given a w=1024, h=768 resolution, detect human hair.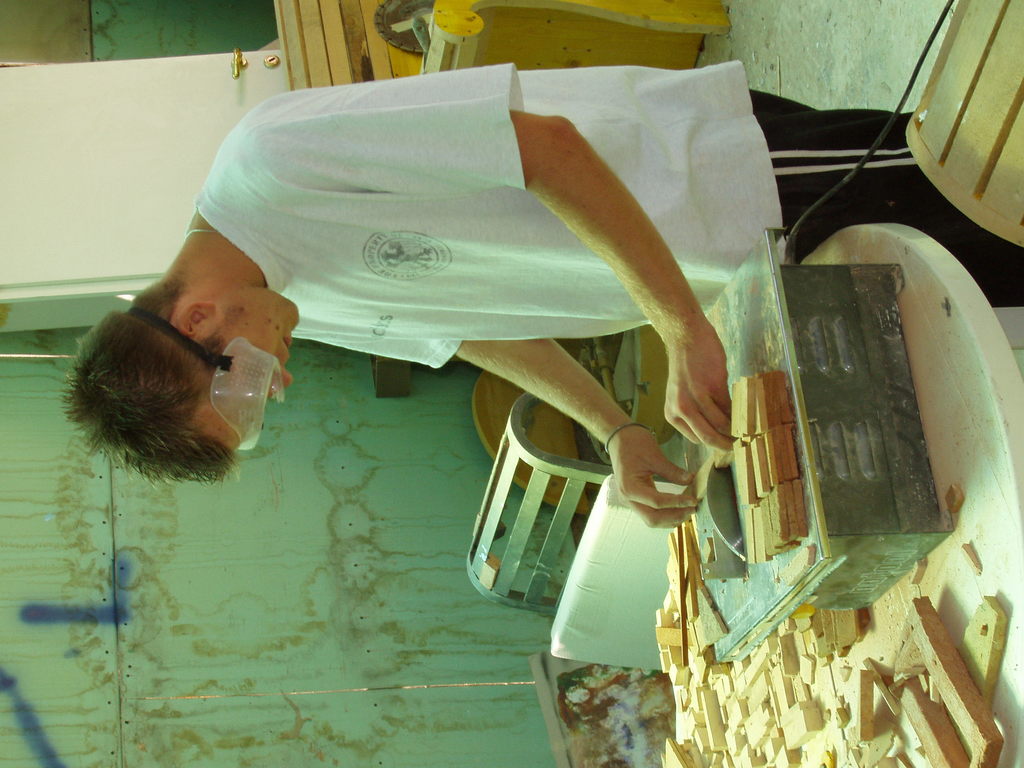
(56,285,259,490).
